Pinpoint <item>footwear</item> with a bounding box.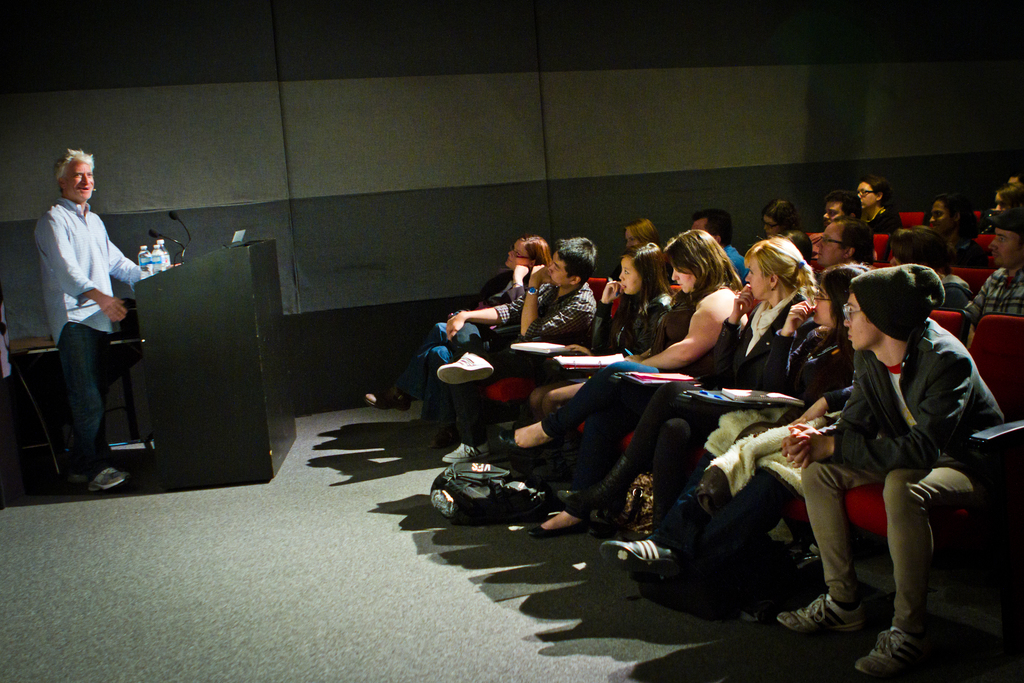
bbox(427, 422, 463, 454).
